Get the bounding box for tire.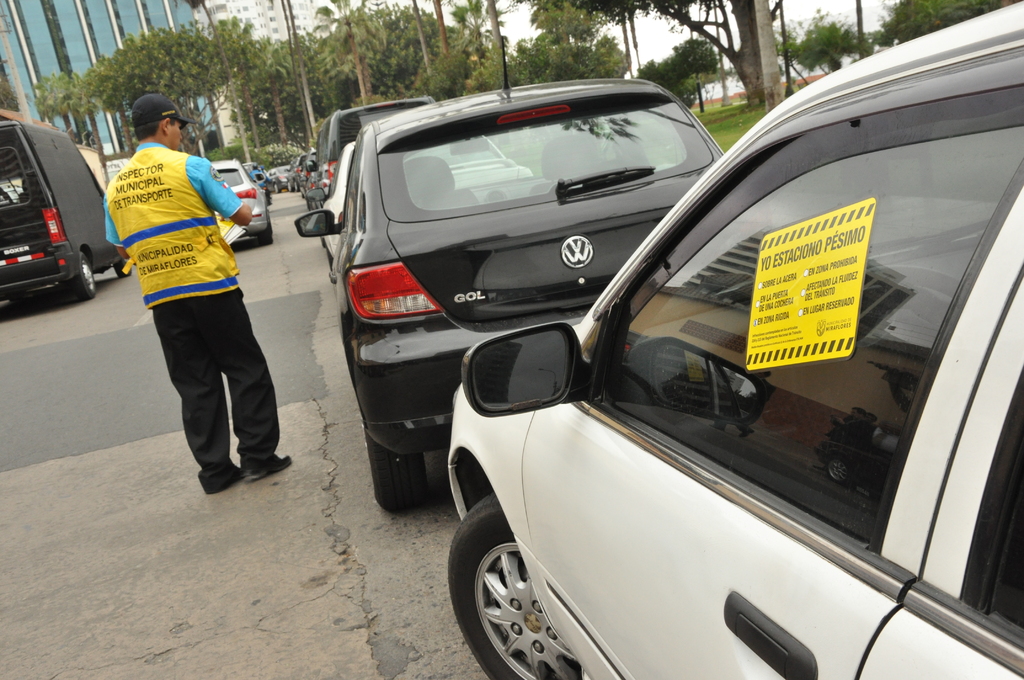
bbox(256, 216, 273, 245).
